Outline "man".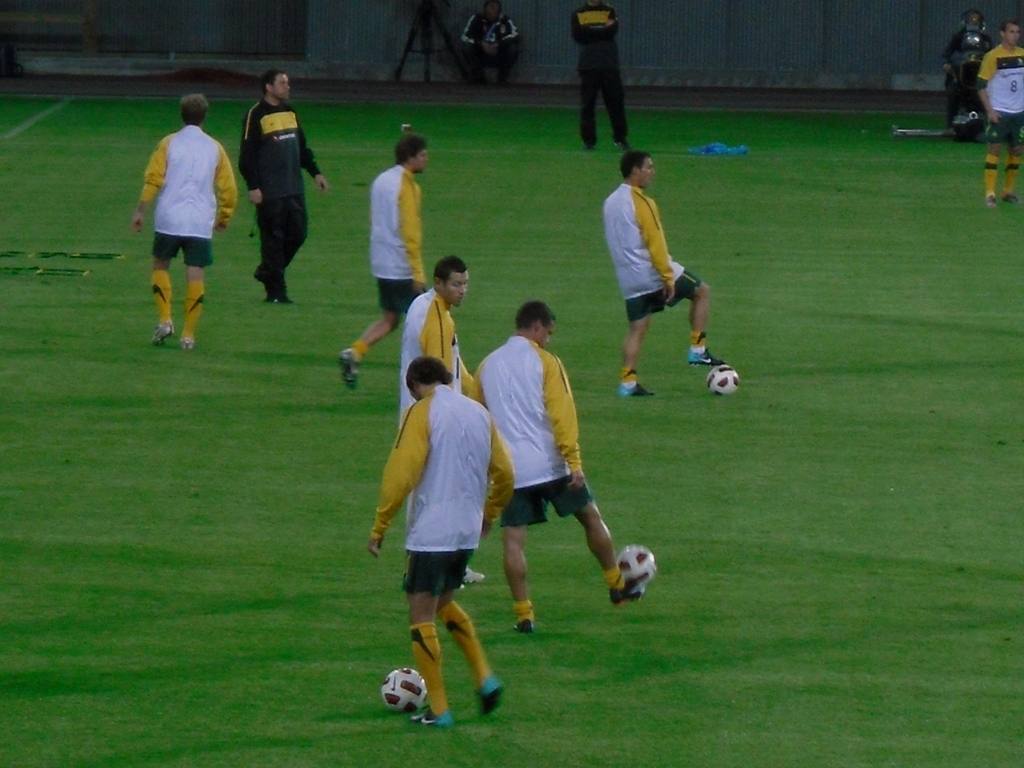
Outline: left=400, top=254, right=475, bottom=435.
